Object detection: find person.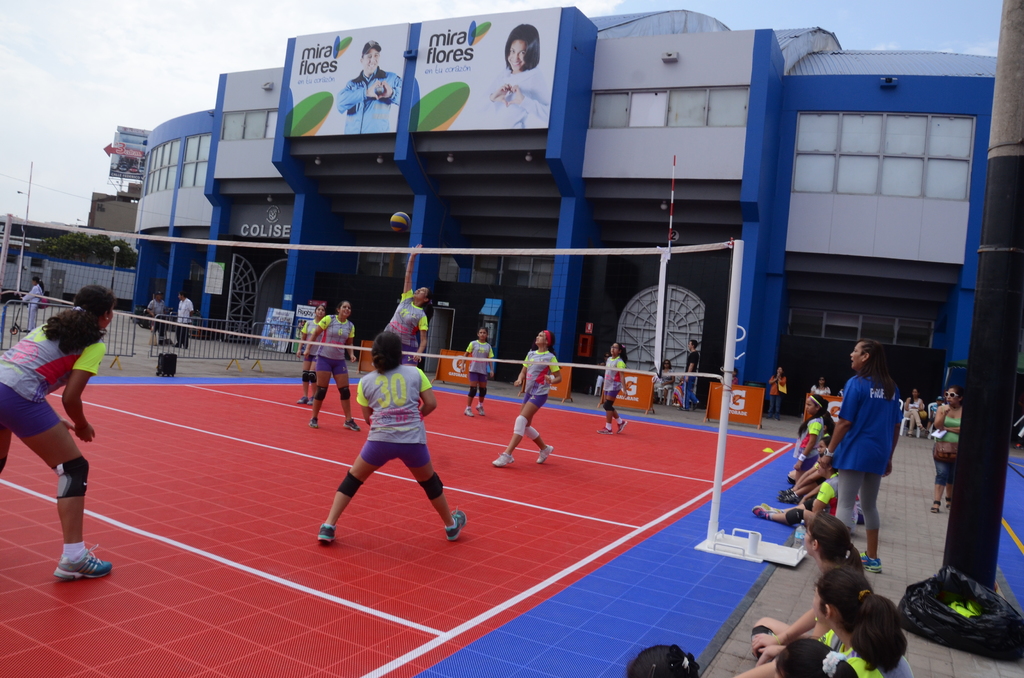
(x1=925, y1=387, x2=956, y2=520).
